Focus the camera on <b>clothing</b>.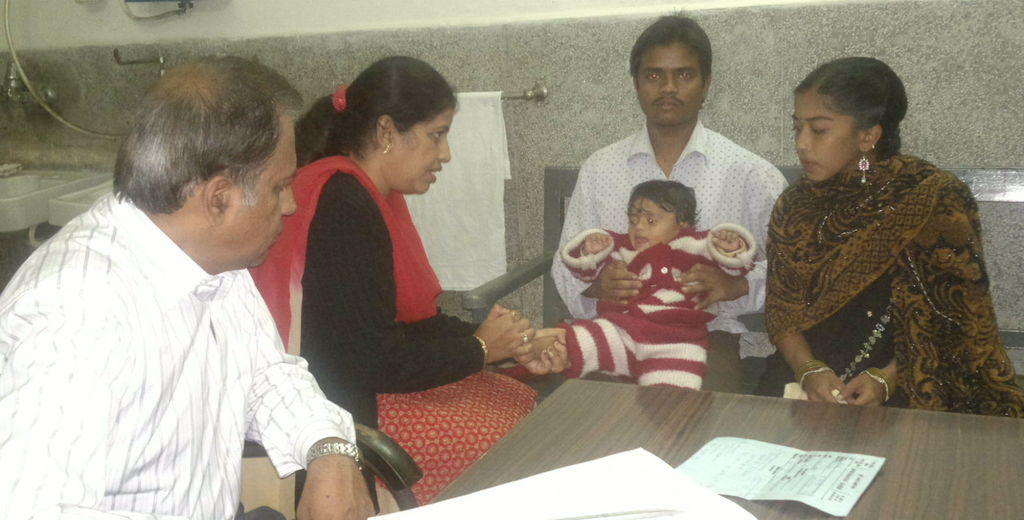
Focus region: [x1=0, y1=187, x2=360, y2=519].
